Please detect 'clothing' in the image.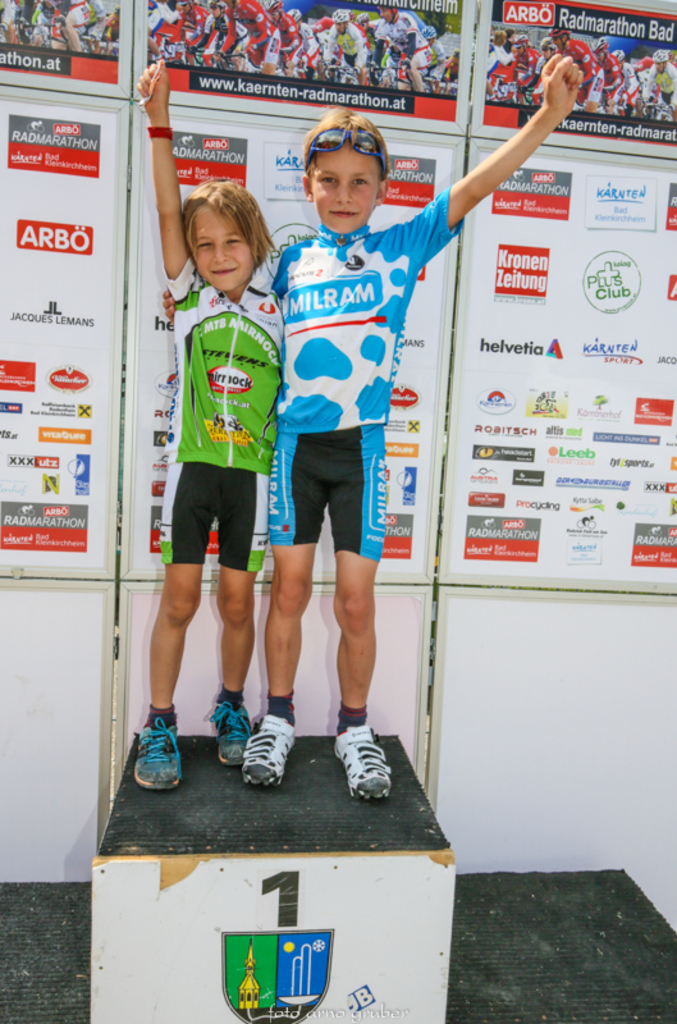
bbox(220, 0, 278, 58).
